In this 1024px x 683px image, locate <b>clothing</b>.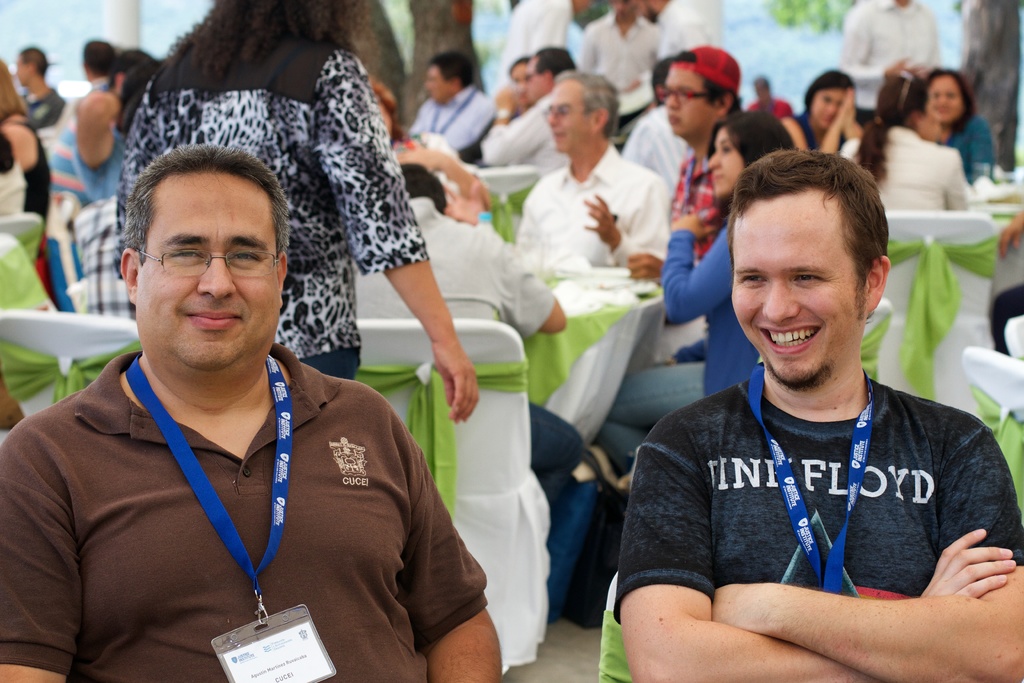
Bounding box: (left=403, top=82, right=495, bottom=170).
